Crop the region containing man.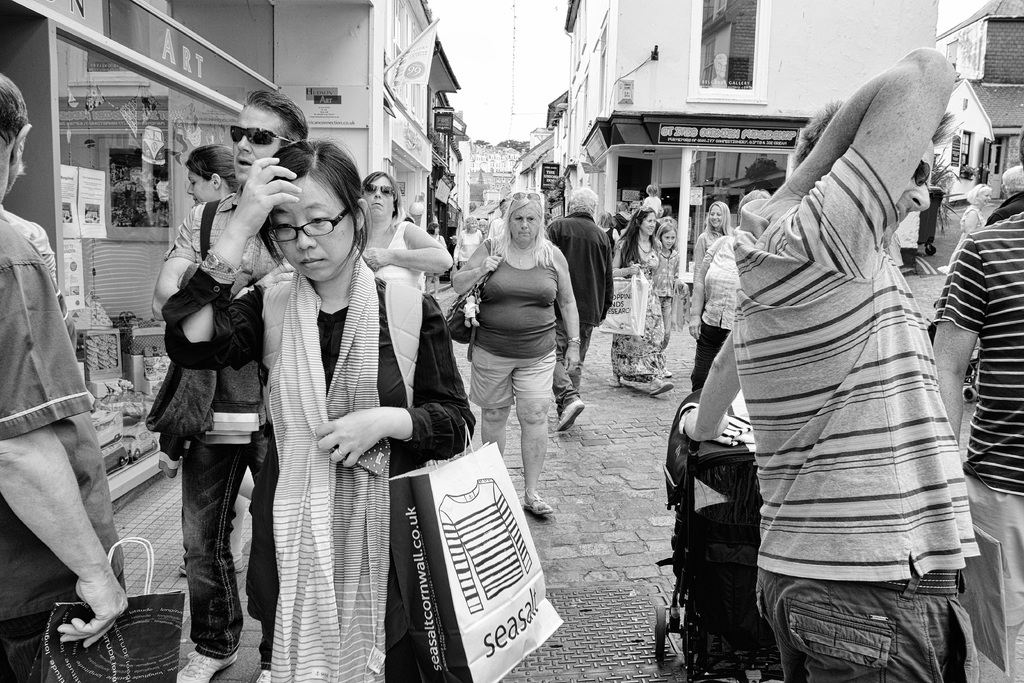
Crop region: <region>547, 187, 614, 437</region>.
